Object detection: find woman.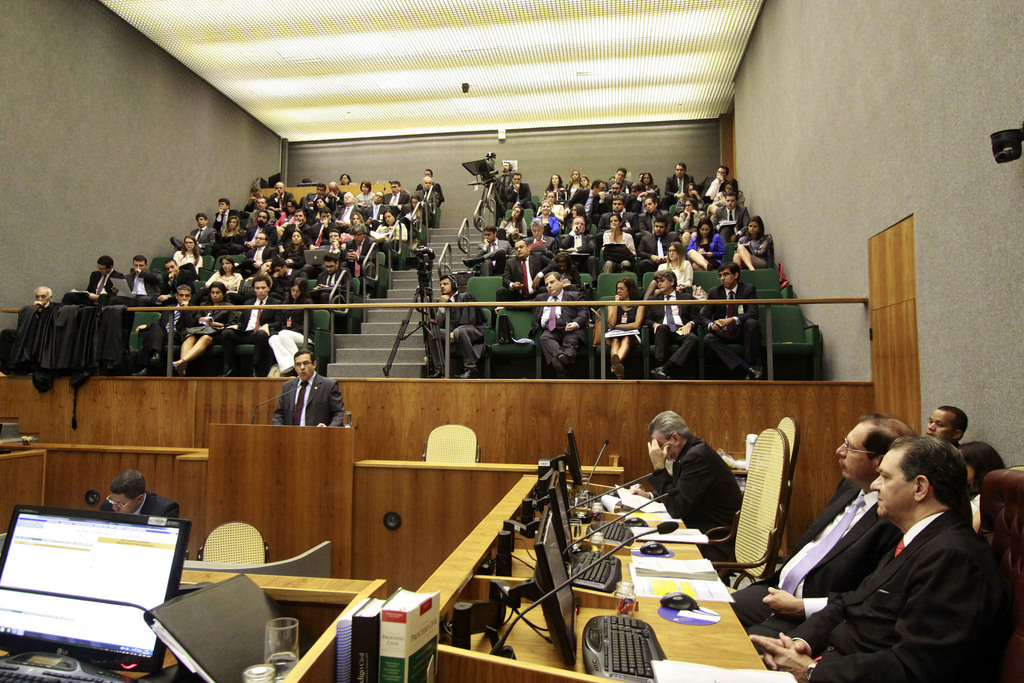
168, 279, 241, 373.
